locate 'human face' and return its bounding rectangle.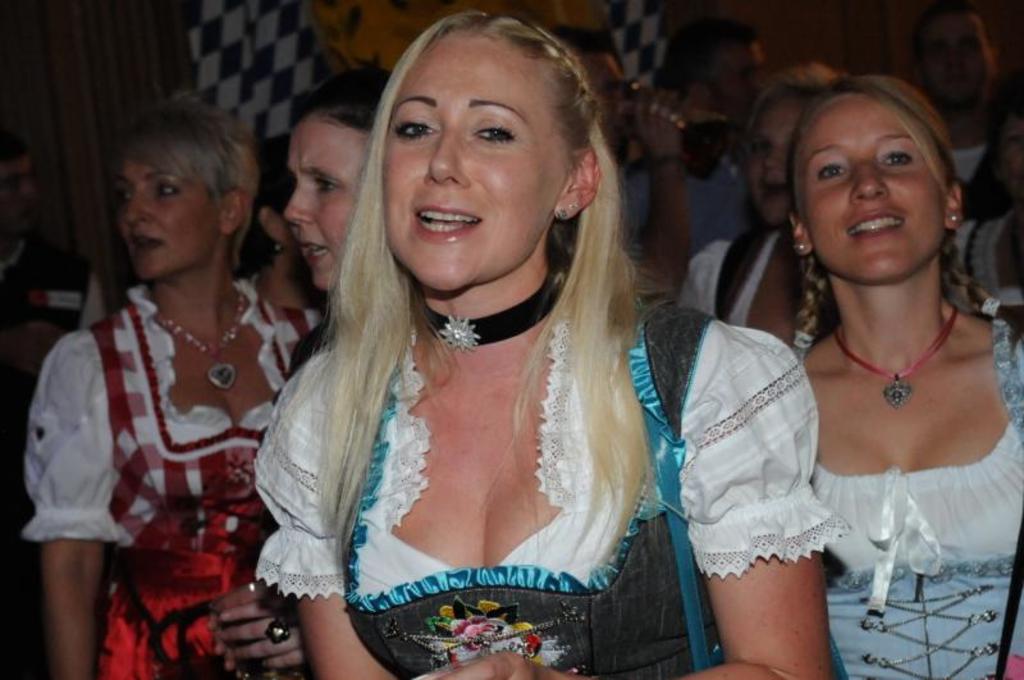
[116, 156, 220, 280].
